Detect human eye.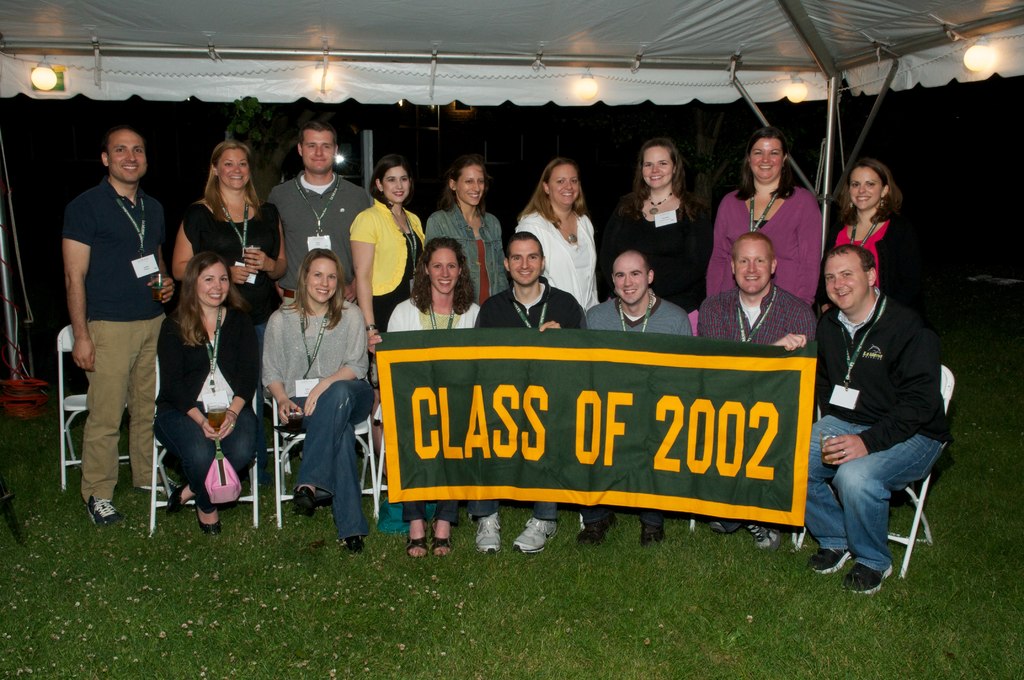
Detected at (left=385, top=176, right=395, bottom=182).
